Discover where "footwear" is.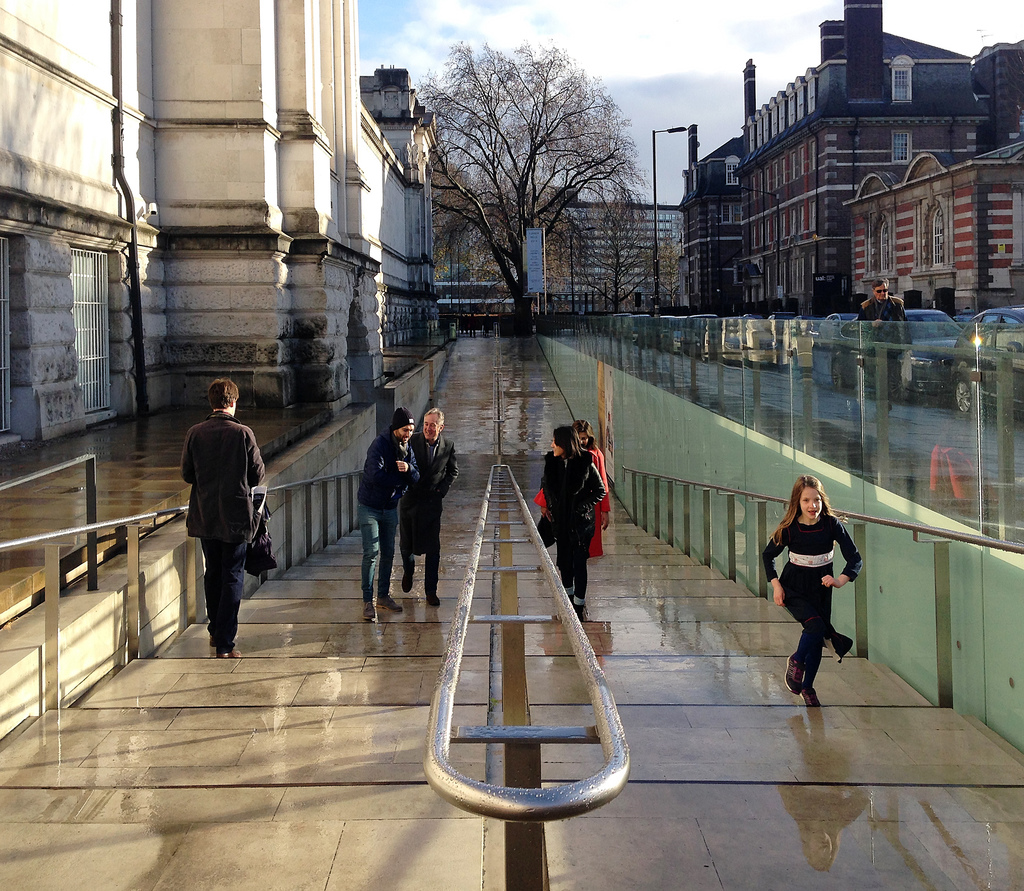
Discovered at <bbox>209, 634, 214, 645</bbox>.
